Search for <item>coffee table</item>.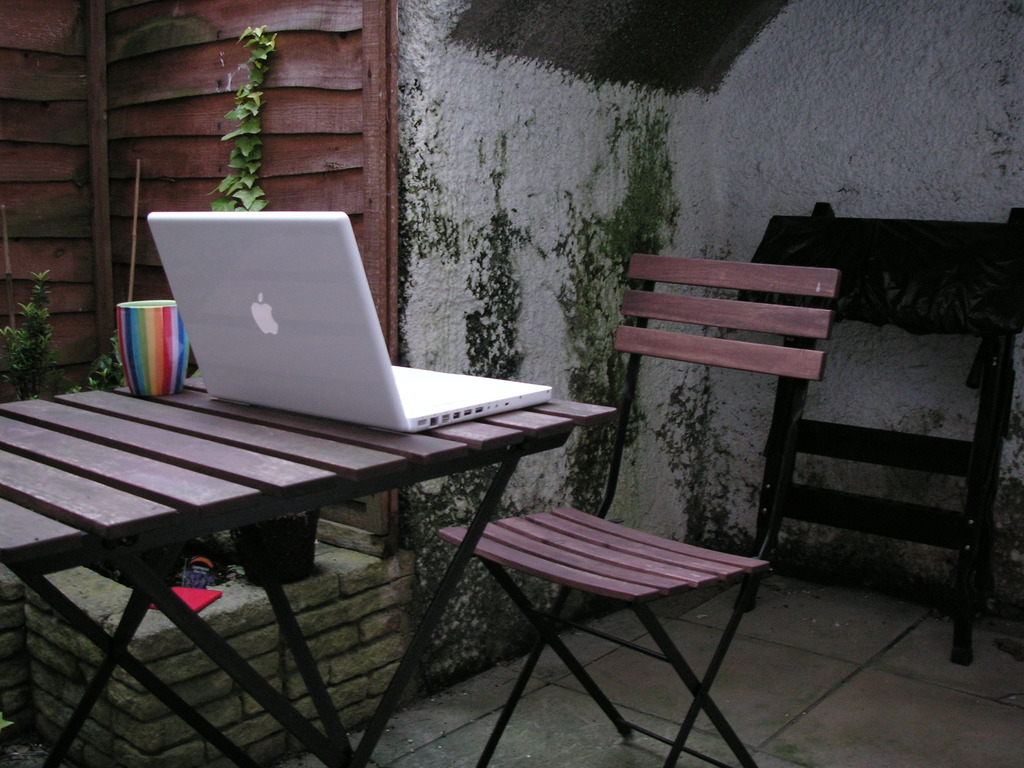
Found at x1=26, y1=317, x2=547, y2=727.
